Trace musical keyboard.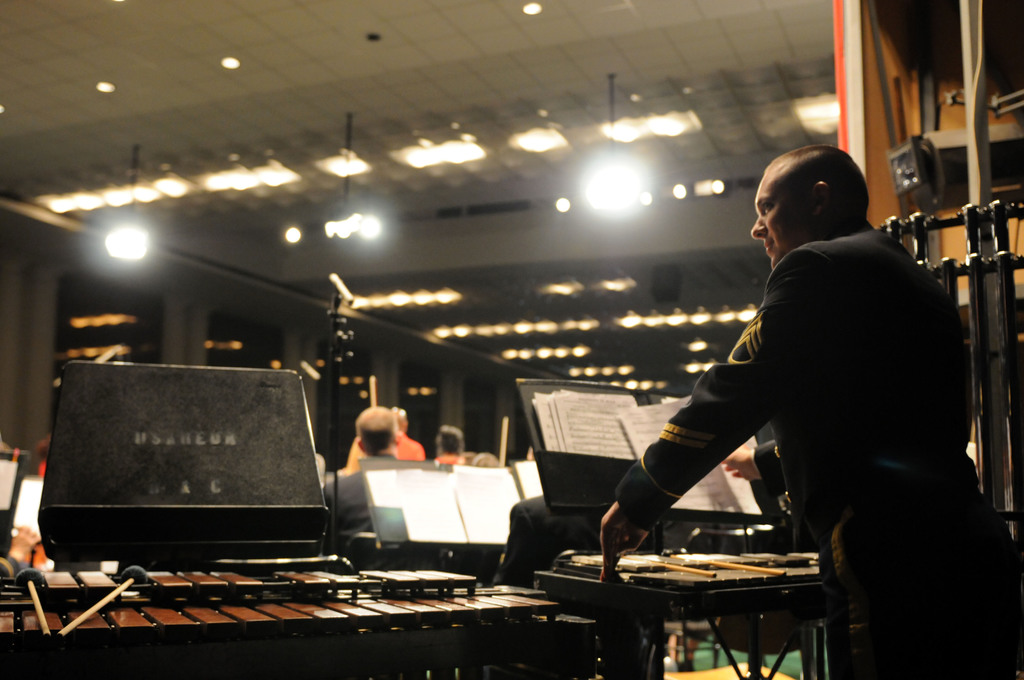
Traced to 0:566:476:610.
